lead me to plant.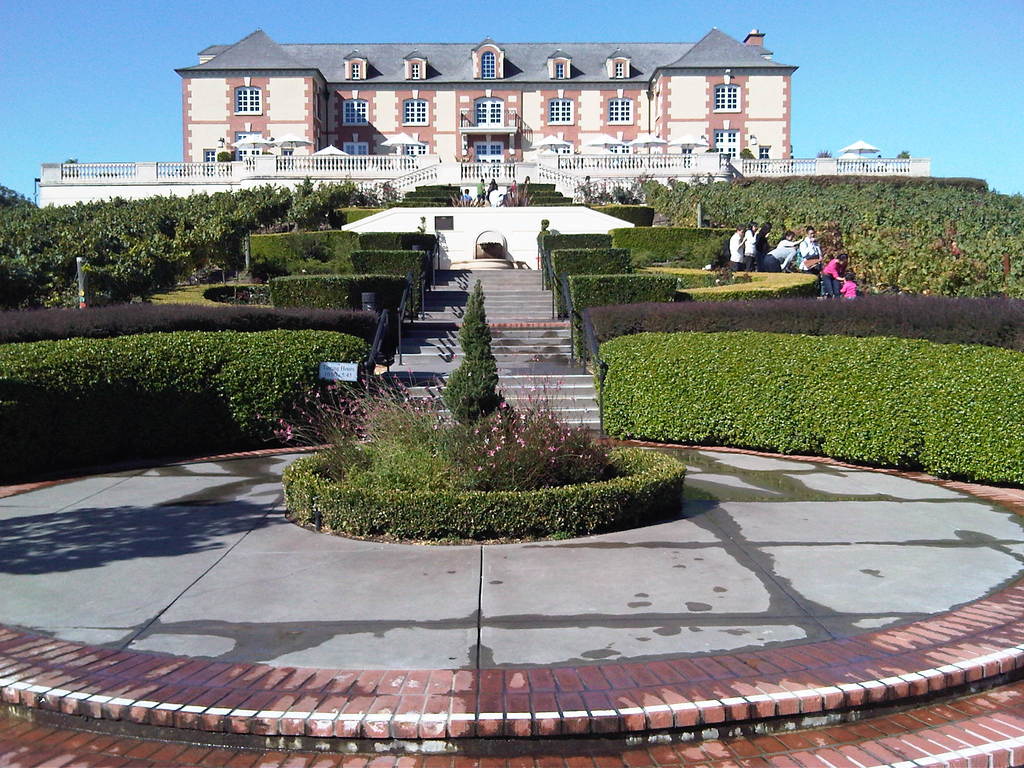
Lead to 554, 240, 650, 296.
